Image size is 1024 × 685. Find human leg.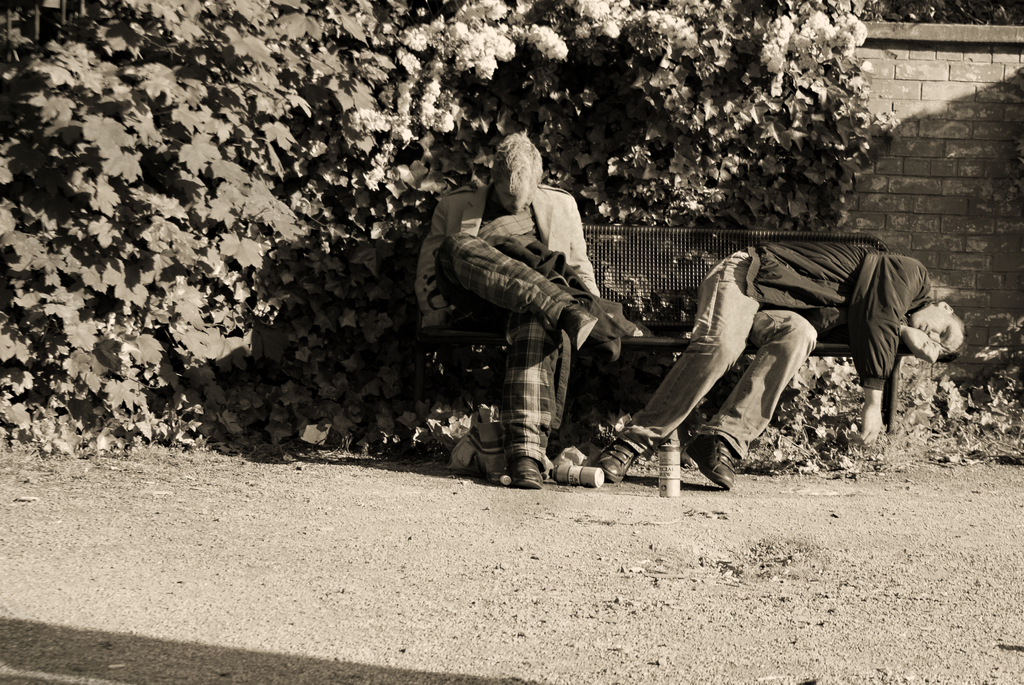
select_region(453, 238, 600, 349).
